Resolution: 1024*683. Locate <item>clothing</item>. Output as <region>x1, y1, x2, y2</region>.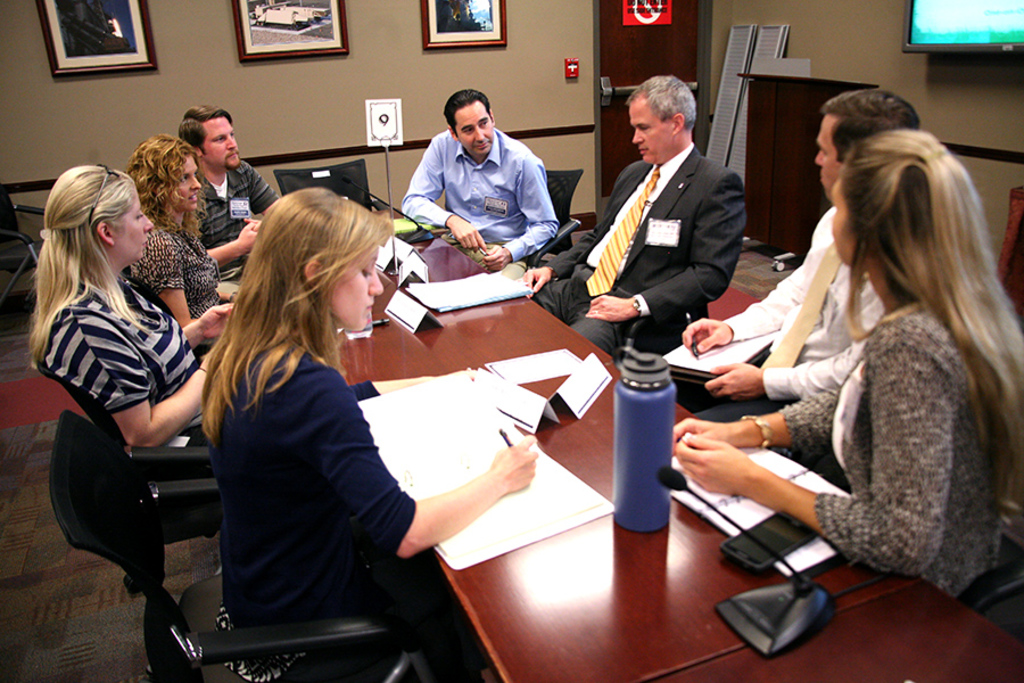
<region>531, 142, 741, 367</region>.
